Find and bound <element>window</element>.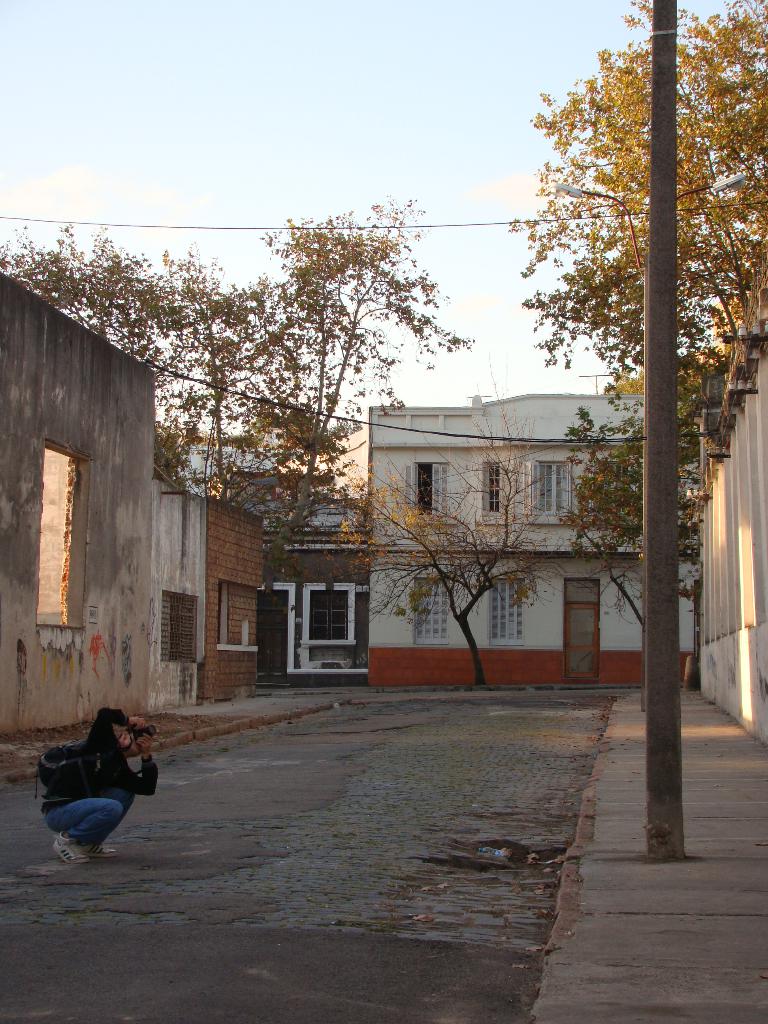
Bound: [484,449,508,525].
